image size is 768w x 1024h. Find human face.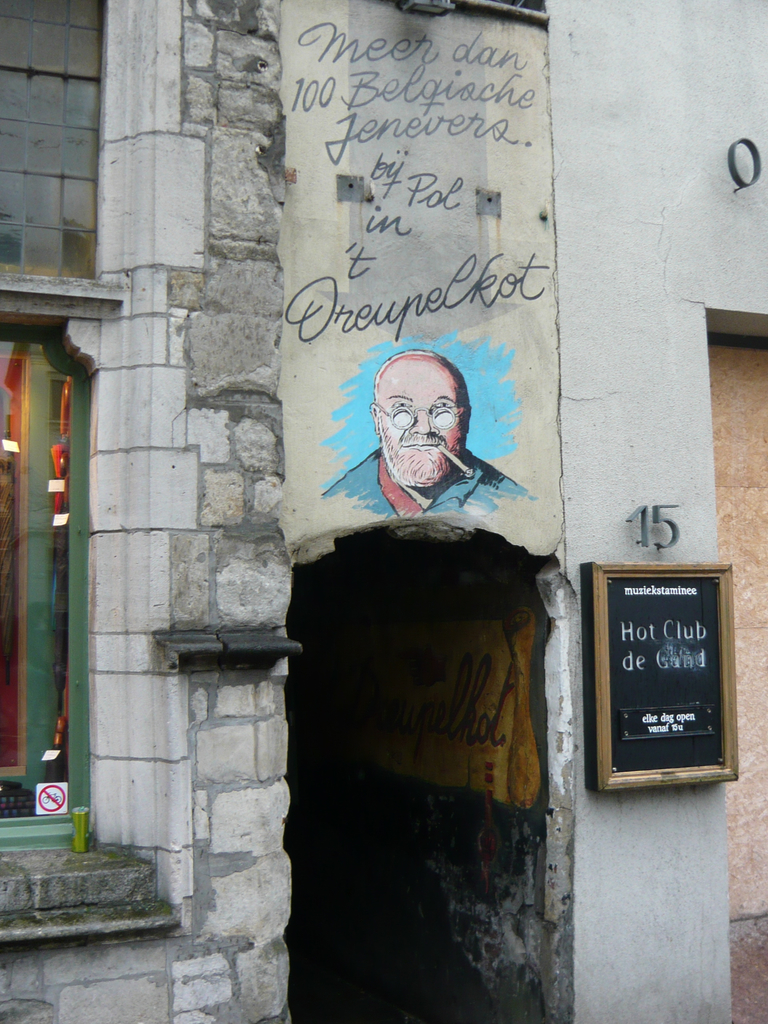
(378,363,462,481).
